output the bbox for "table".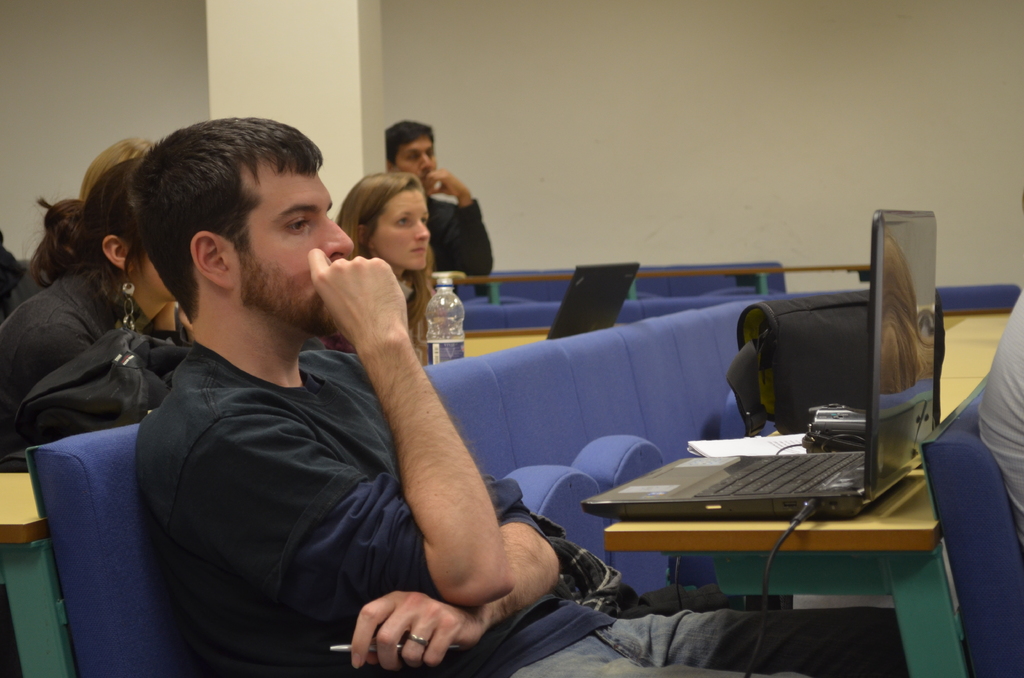
{"x1": 589, "y1": 367, "x2": 1006, "y2": 677}.
